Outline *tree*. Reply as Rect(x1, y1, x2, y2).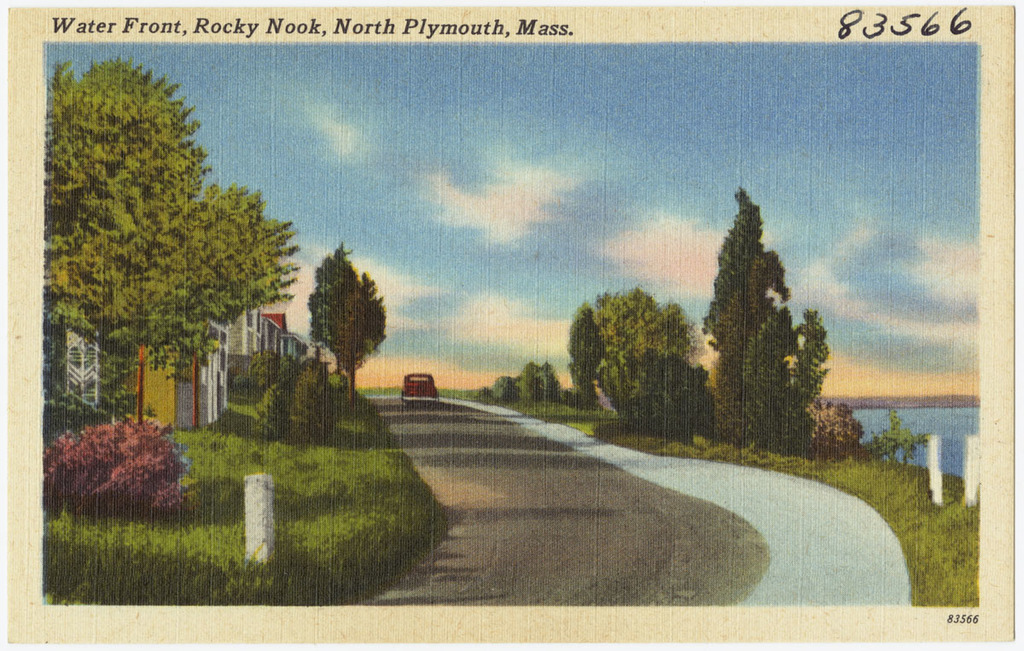
Rect(520, 366, 536, 397).
